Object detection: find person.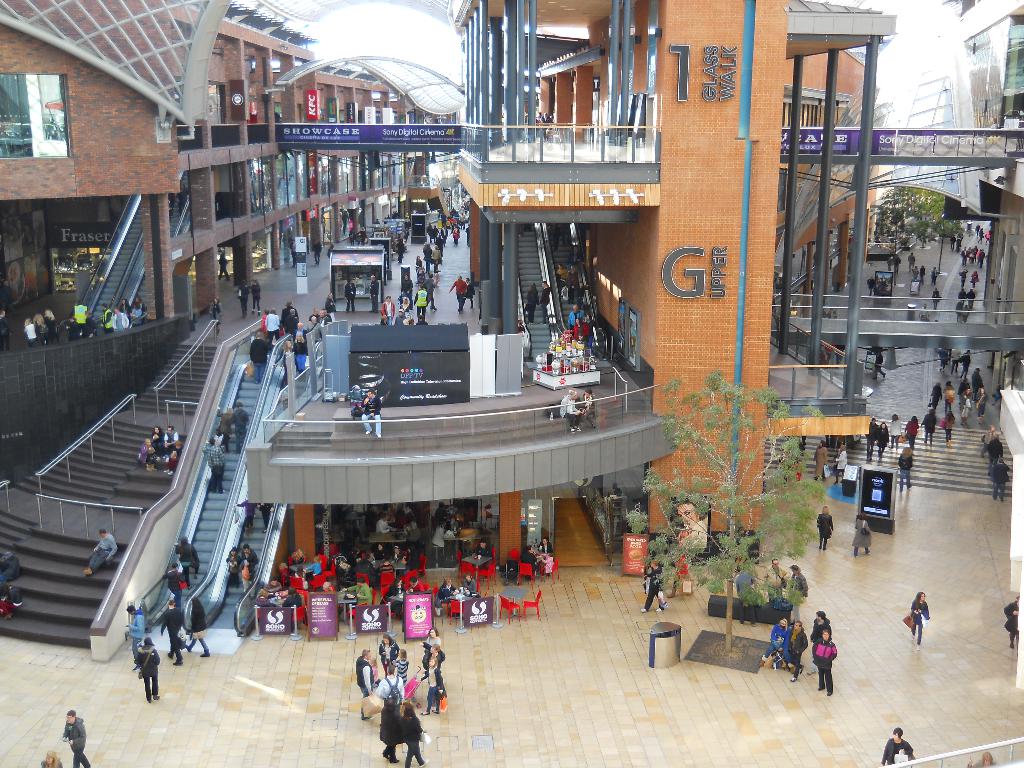
365/274/380/312.
